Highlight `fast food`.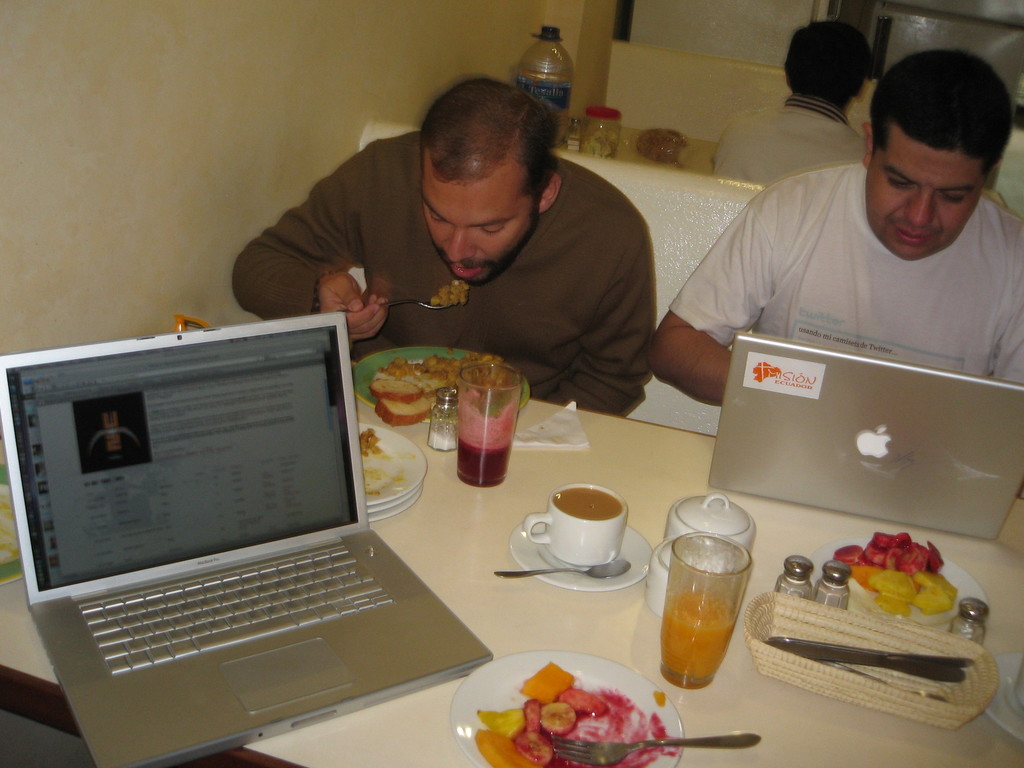
Highlighted region: <bbox>869, 530, 904, 544</bbox>.
